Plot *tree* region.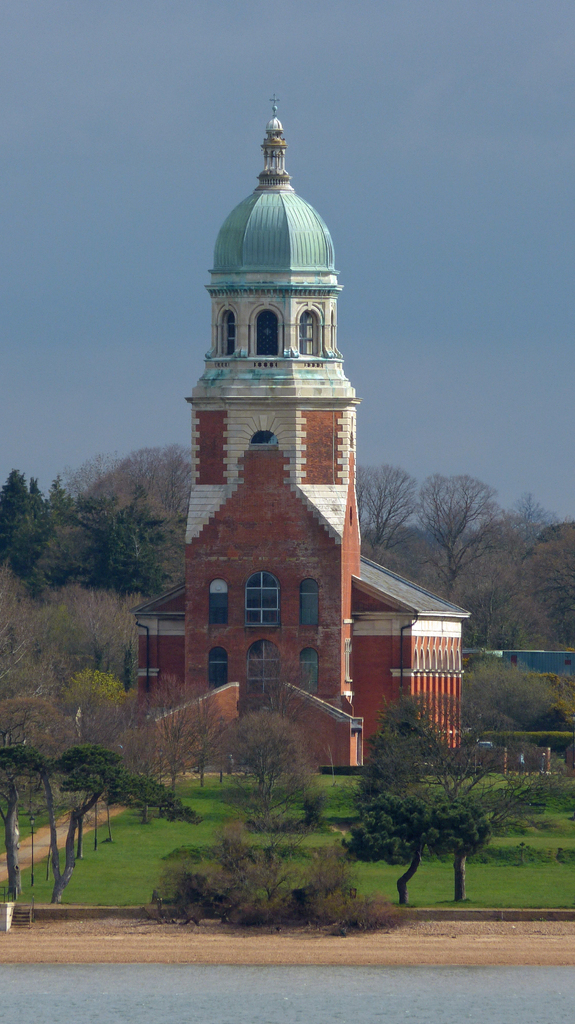
Plotted at (x1=417, y1=466, x2=501, y2=597).
